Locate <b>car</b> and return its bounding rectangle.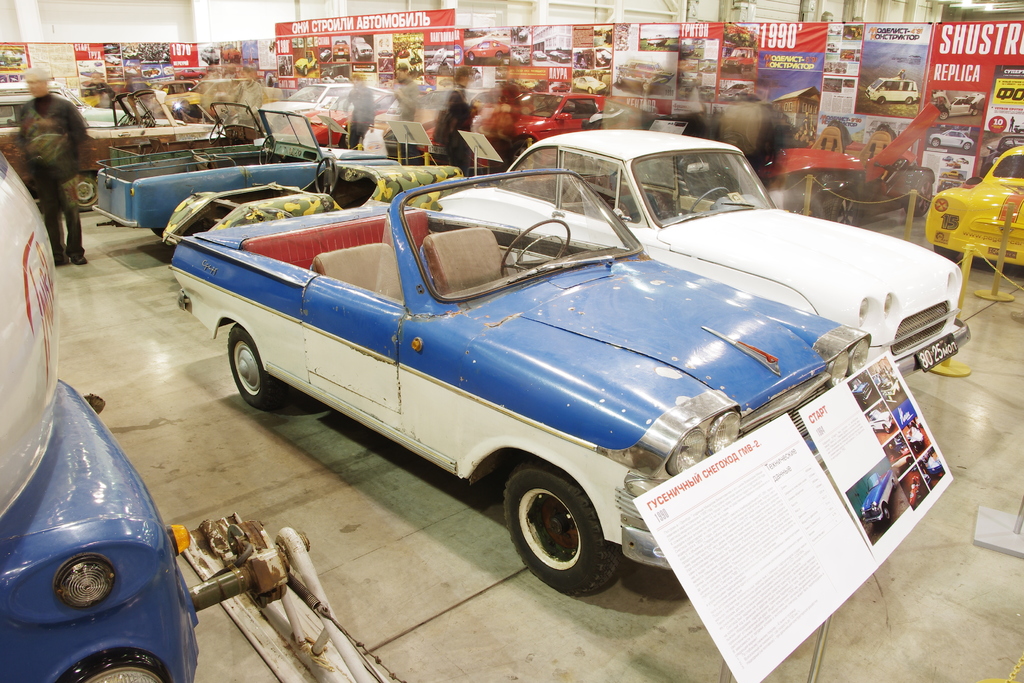
[943, 96, 988, 125].
